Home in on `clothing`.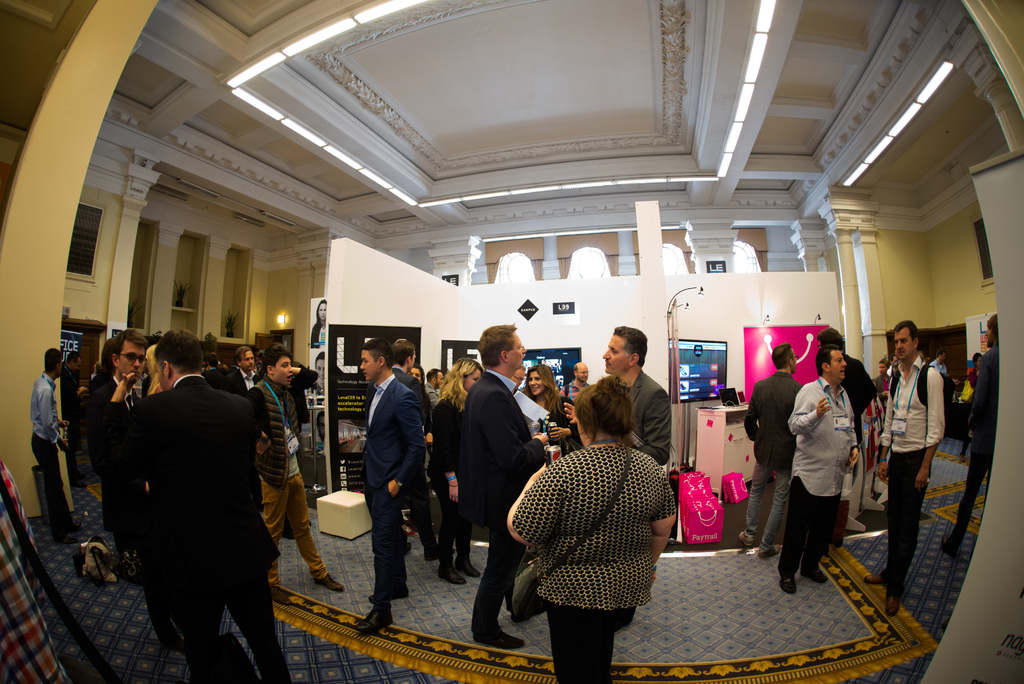
Homed in at (x1=78, y1=368, x2=152, y2=528).
